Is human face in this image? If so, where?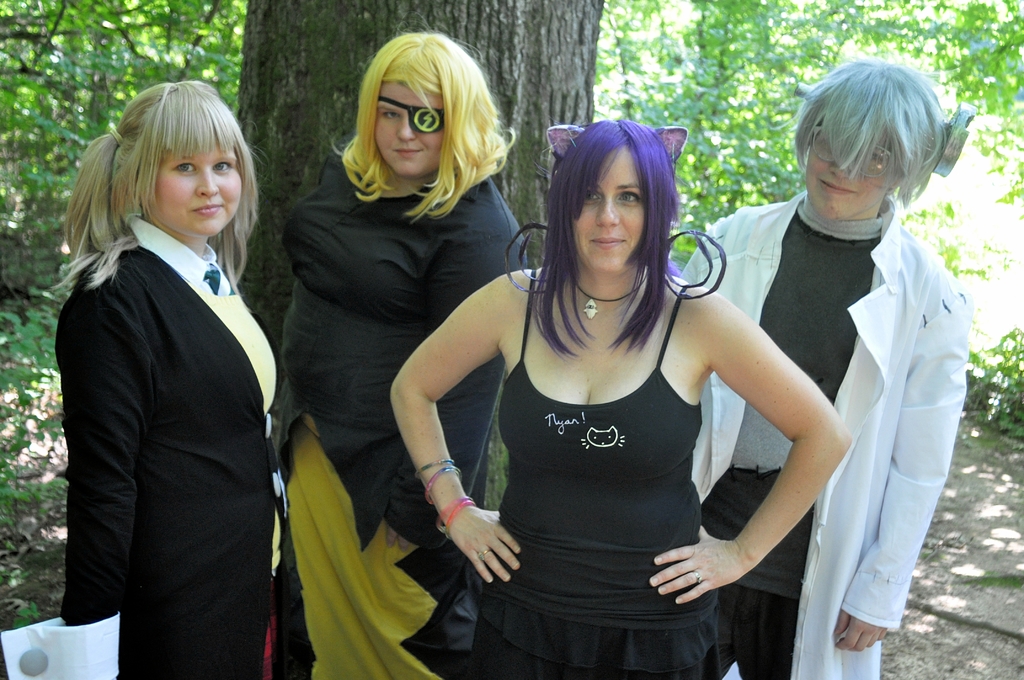
Yes, at (left=147, top=147, right=240, bottom=236).
